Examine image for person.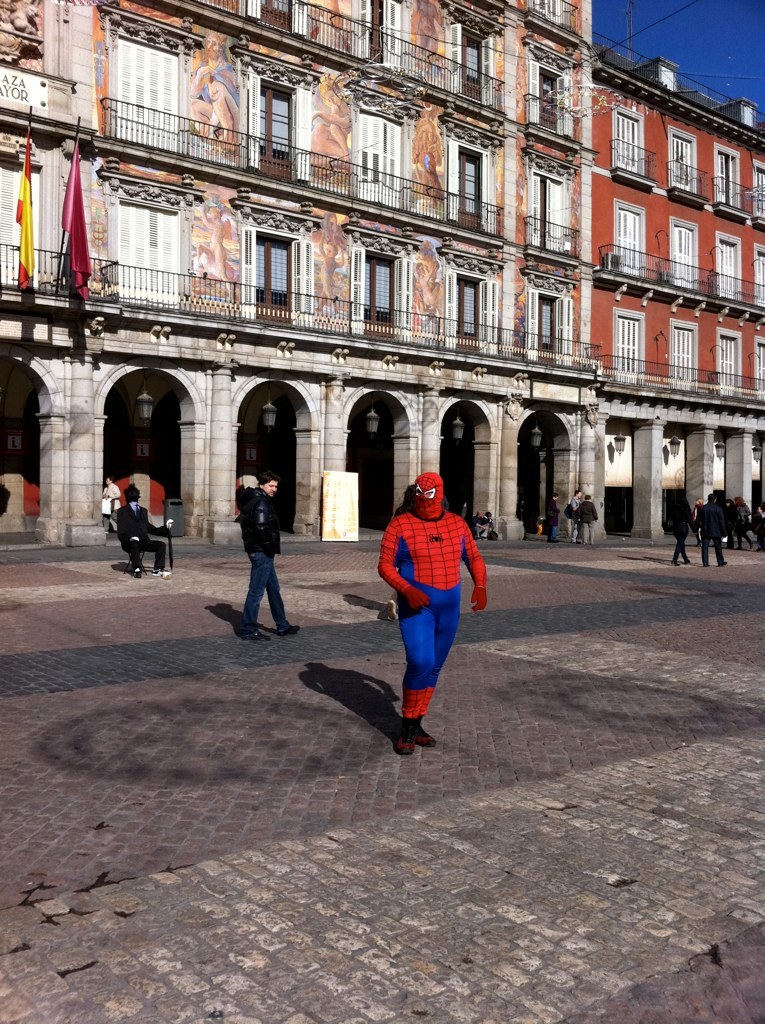
Examination result: bbox=[370, 446, 472, 737].
